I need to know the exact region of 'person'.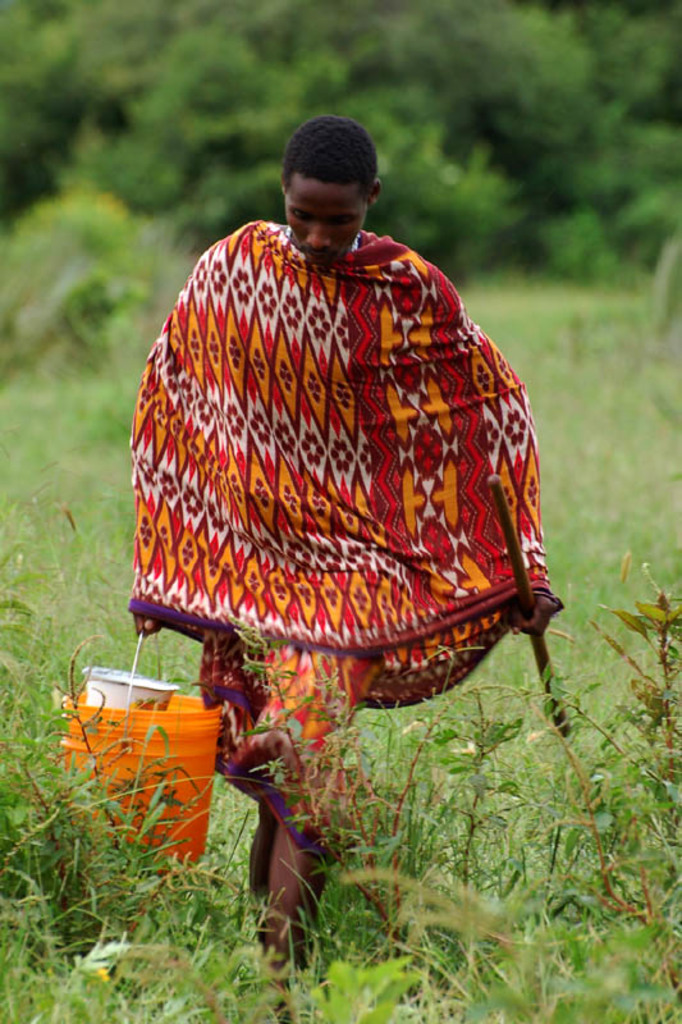
Region: <region>124, 116, 562, 988</region>.
